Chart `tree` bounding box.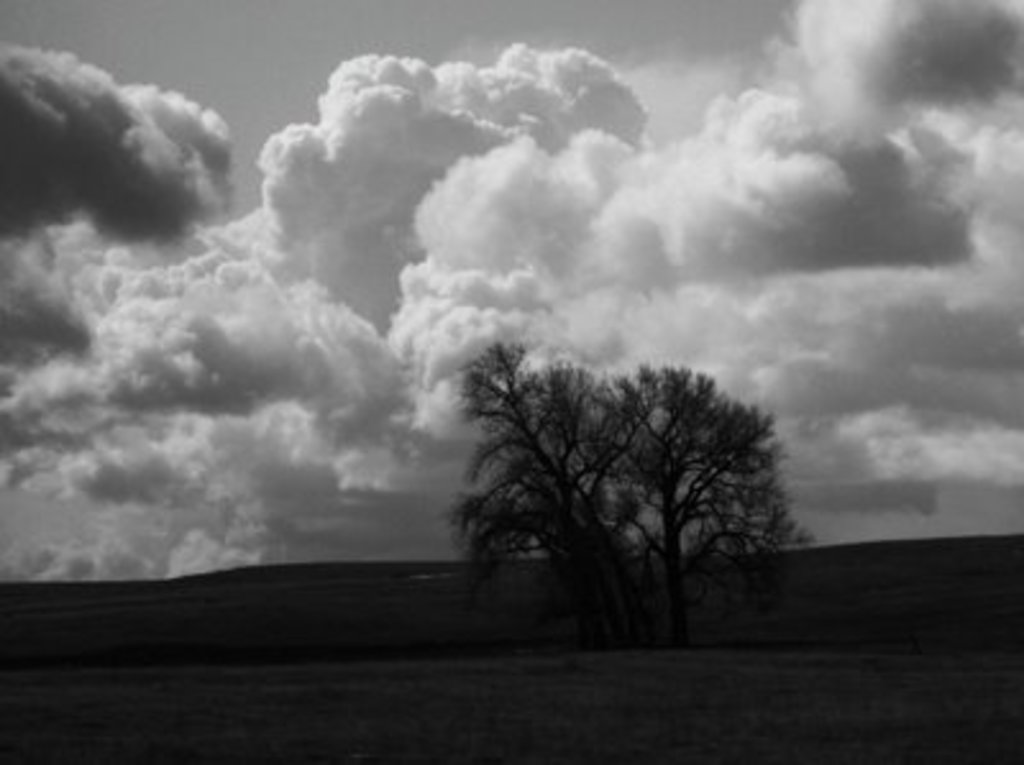
Charted: Rect(448, 330, 829, 660).
